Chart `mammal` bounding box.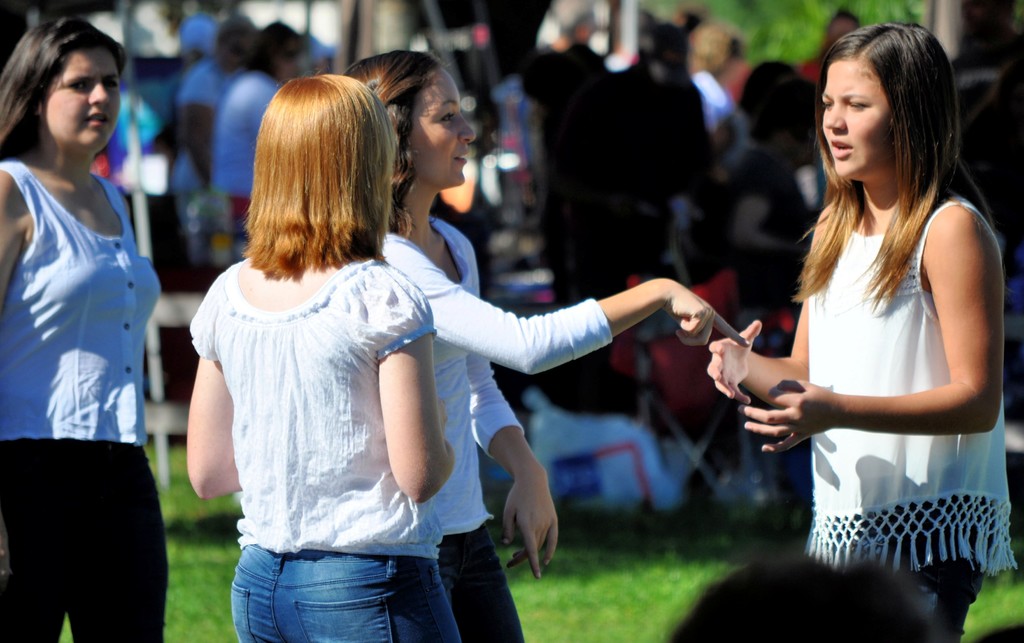
Charted: select_region(707, 21, 1021, 642).
